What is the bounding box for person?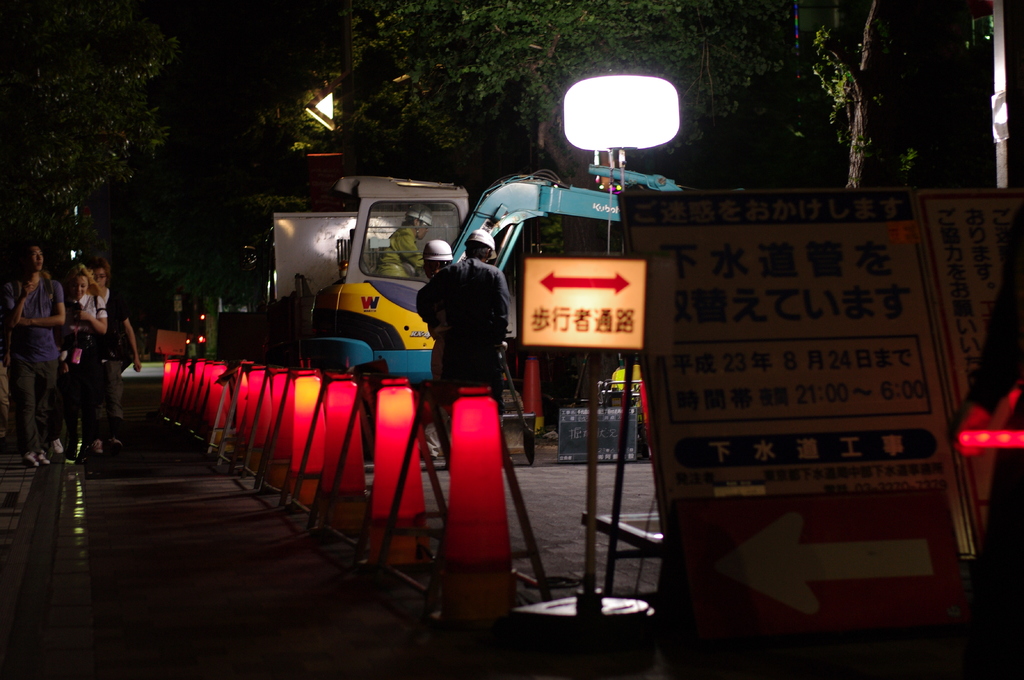
x1=423 y1=244 x2=453 y2=381.
